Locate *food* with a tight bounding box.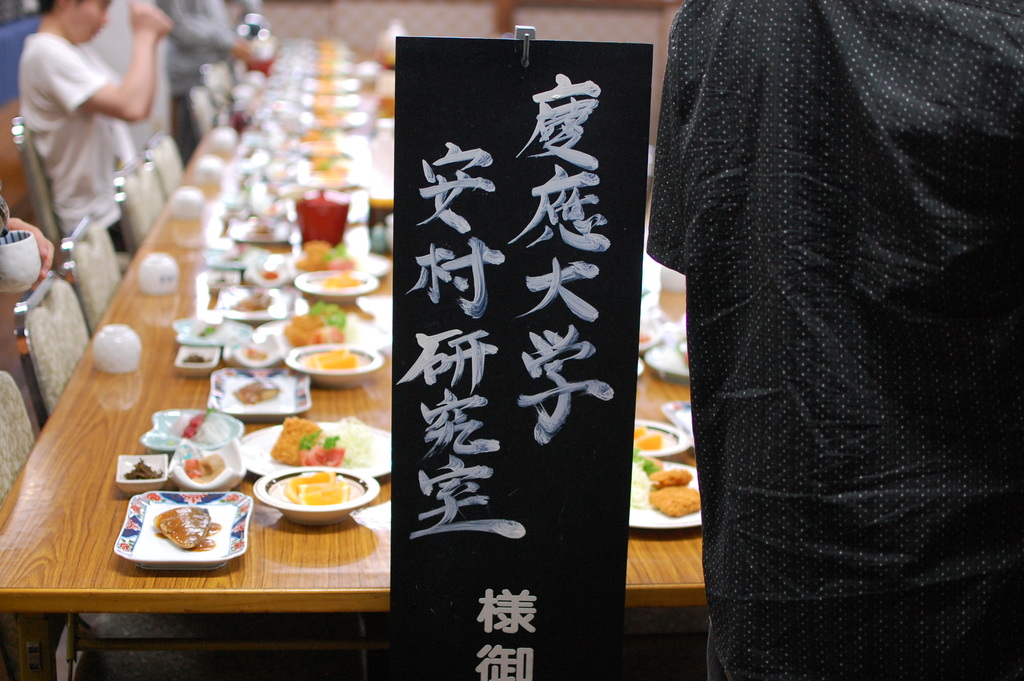
<region>630, 447, 701, 515</region>.
